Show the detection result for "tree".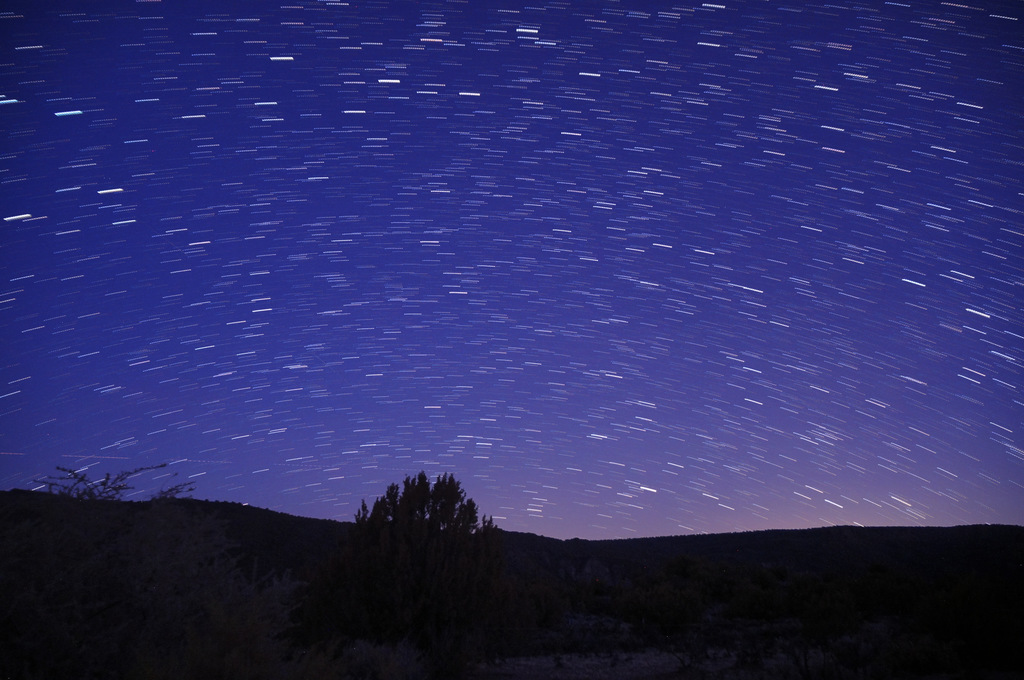
<region>356, 465, 499, 601</region>.
